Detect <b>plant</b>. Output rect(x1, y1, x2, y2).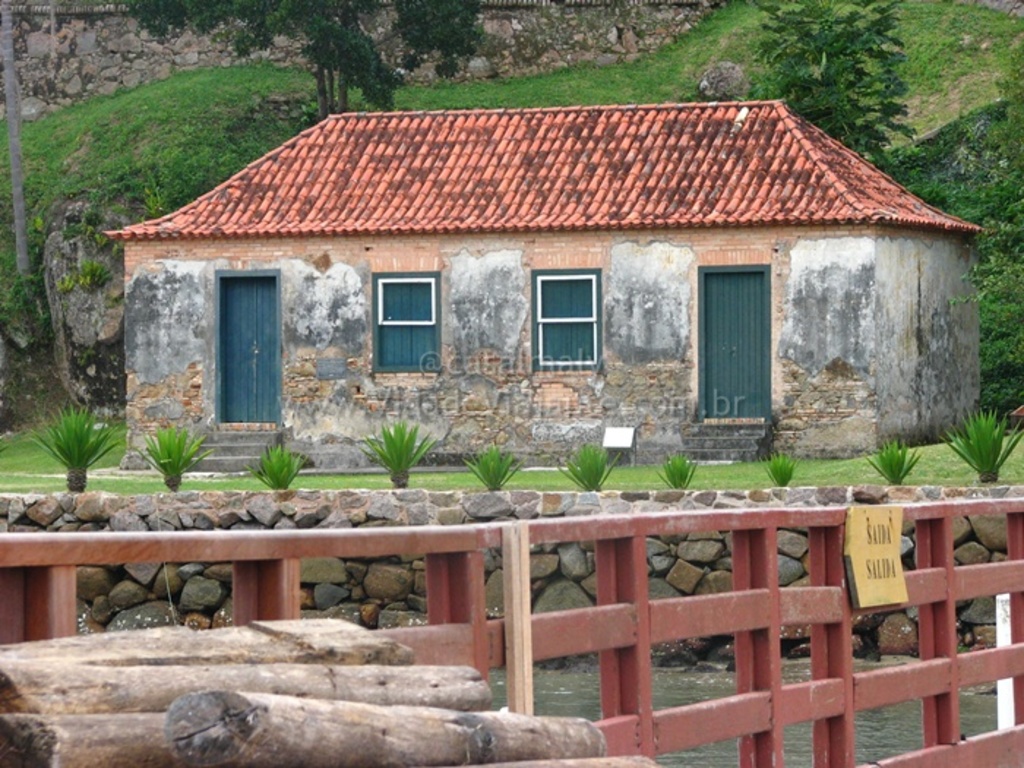
rect(866, 434, 945, 486).
